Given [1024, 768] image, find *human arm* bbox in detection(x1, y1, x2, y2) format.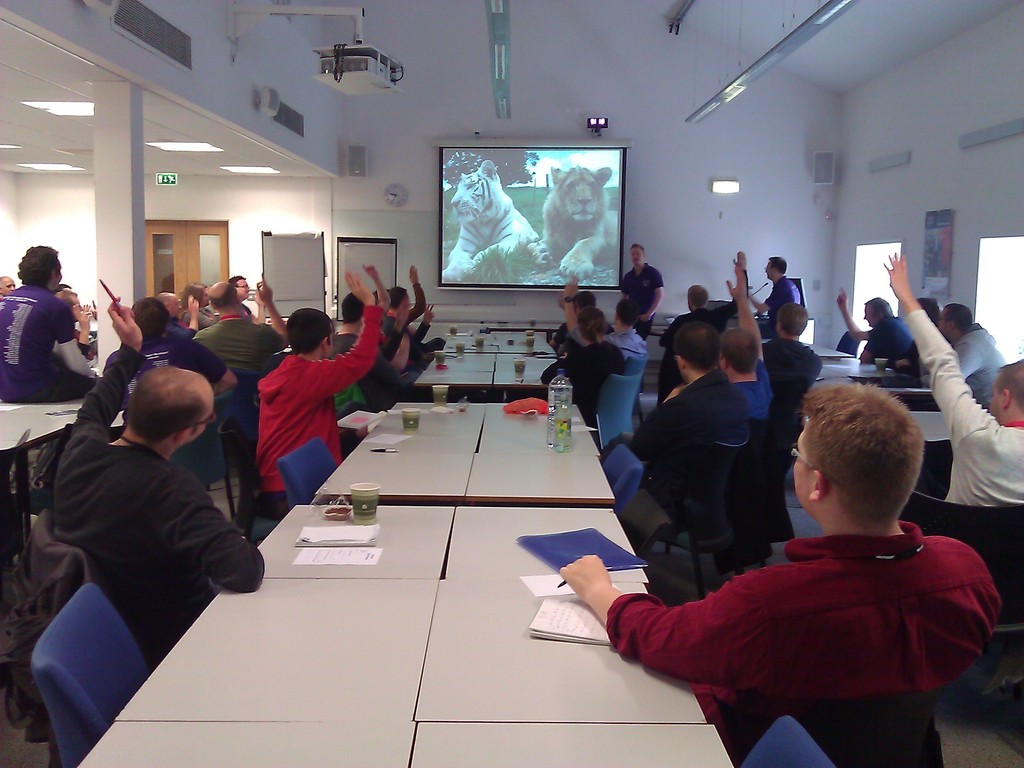
detection(603, 550, 867, 713).
